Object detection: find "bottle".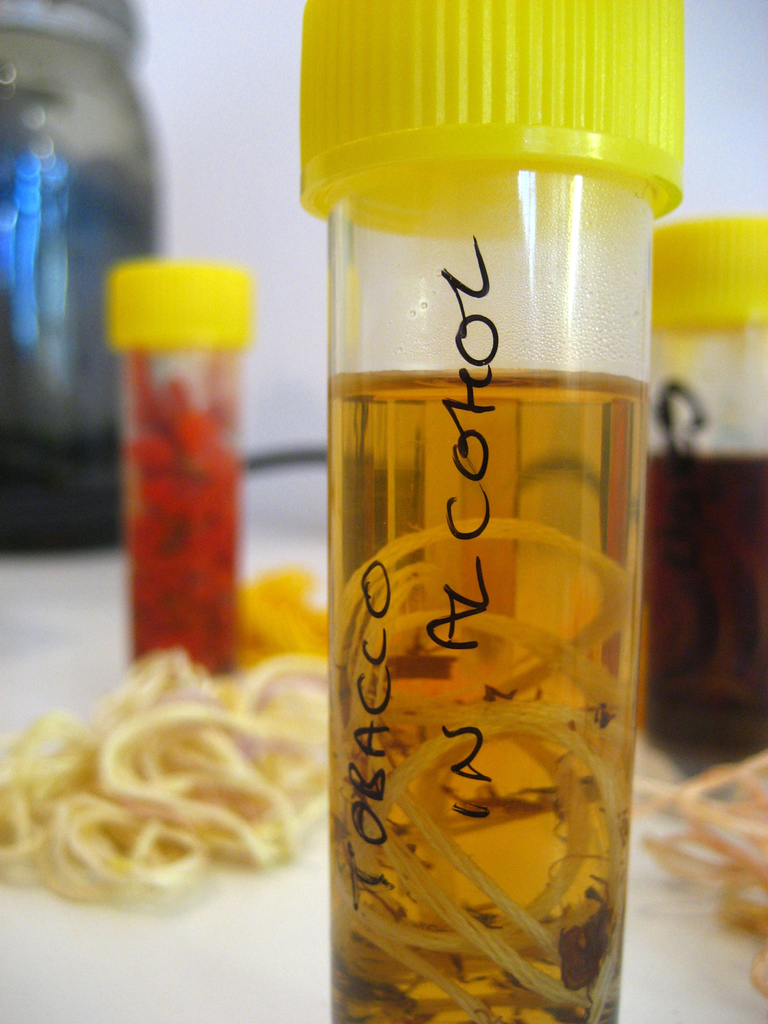
[112,262,260,689].
